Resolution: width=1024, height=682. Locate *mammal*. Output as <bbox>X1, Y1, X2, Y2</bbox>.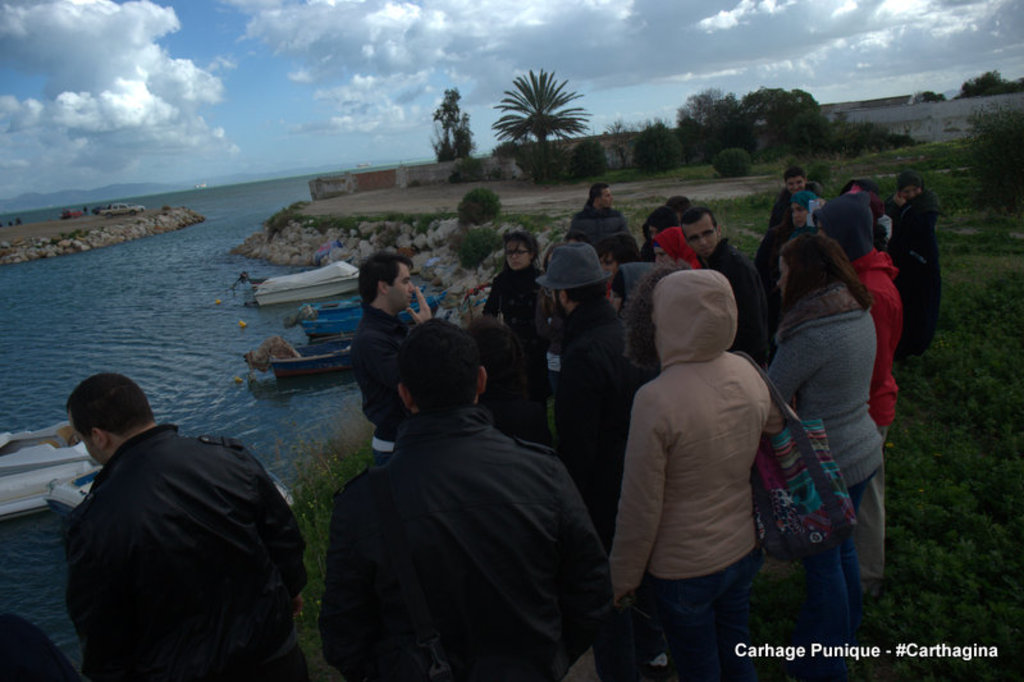
<bbox>547, 239, 637, 511</bbox>.
